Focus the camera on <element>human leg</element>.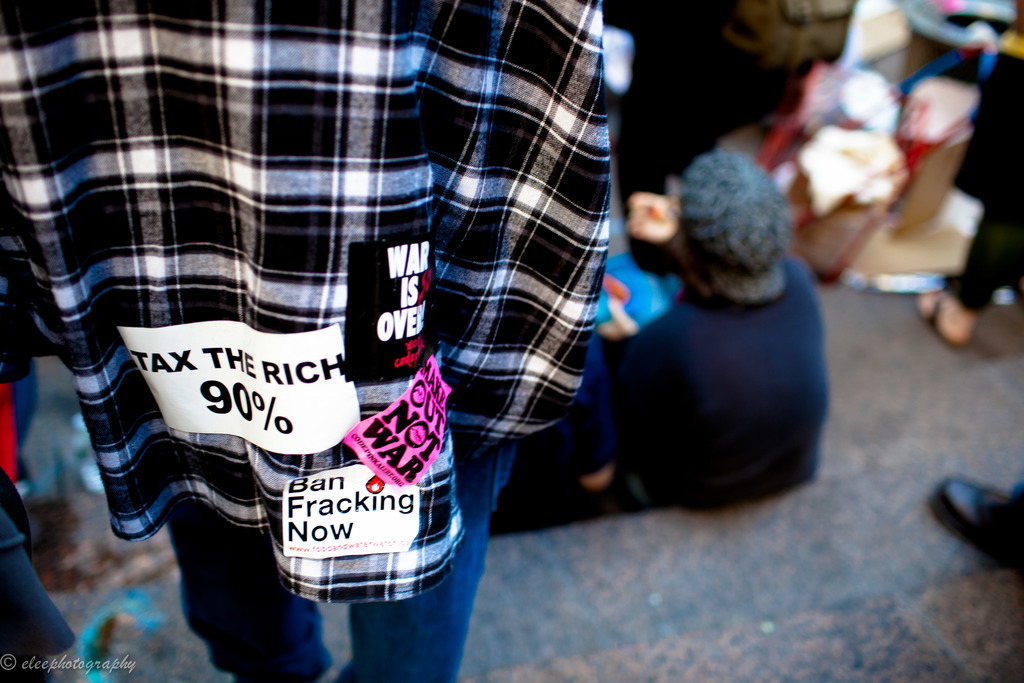
Focus region: box(929, 142, 1023, 339).
